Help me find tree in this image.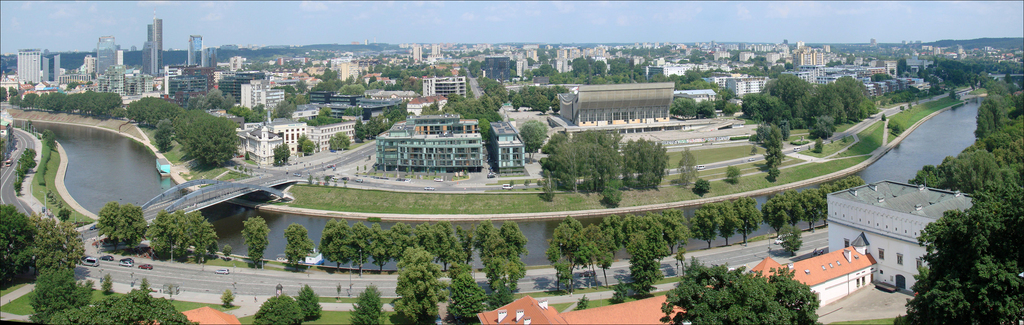
Found it: locate(506, 85, 565, 117).
